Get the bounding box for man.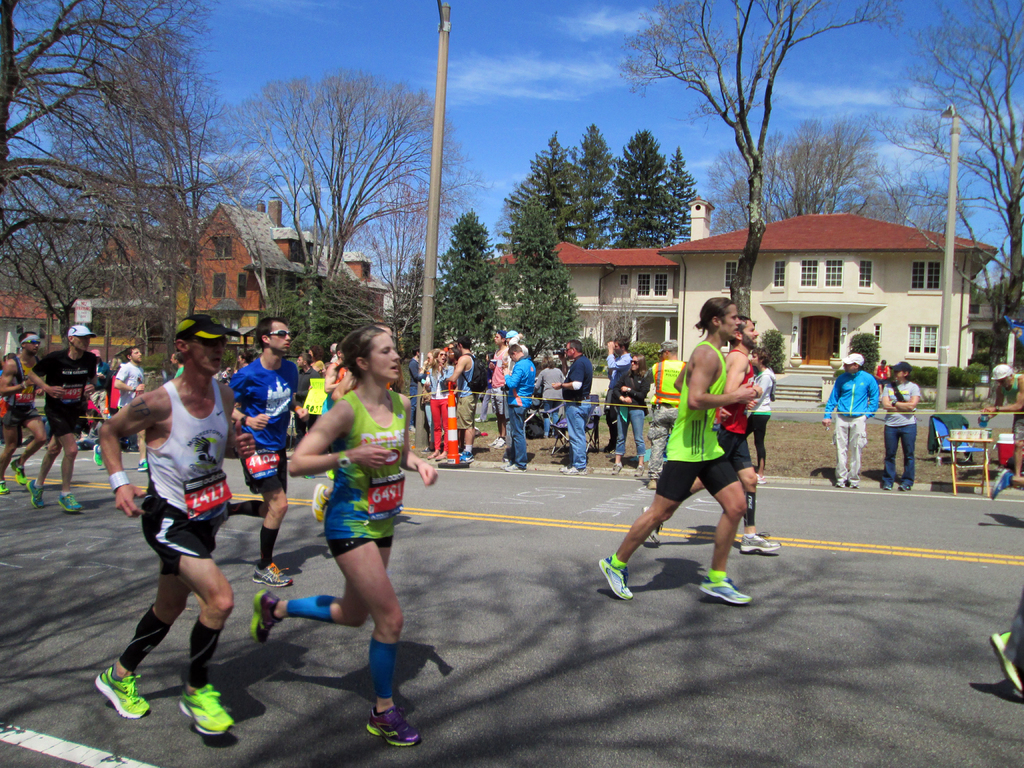
600,292,758,601.
